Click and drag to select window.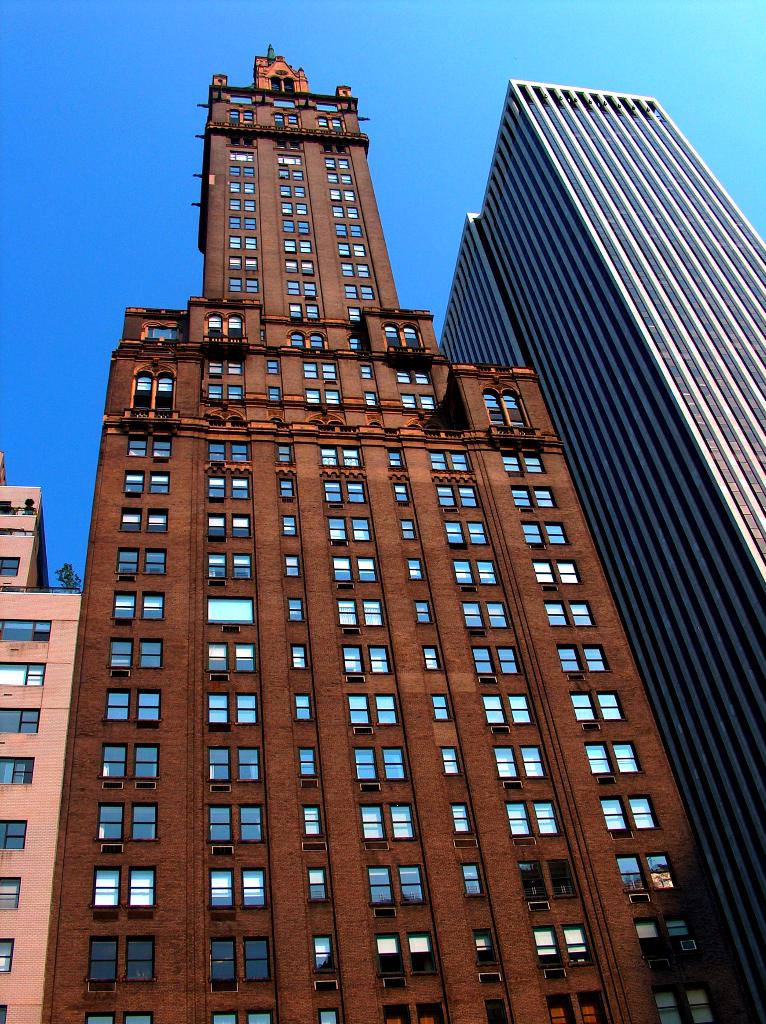
Selection: 328/172/351/184.
